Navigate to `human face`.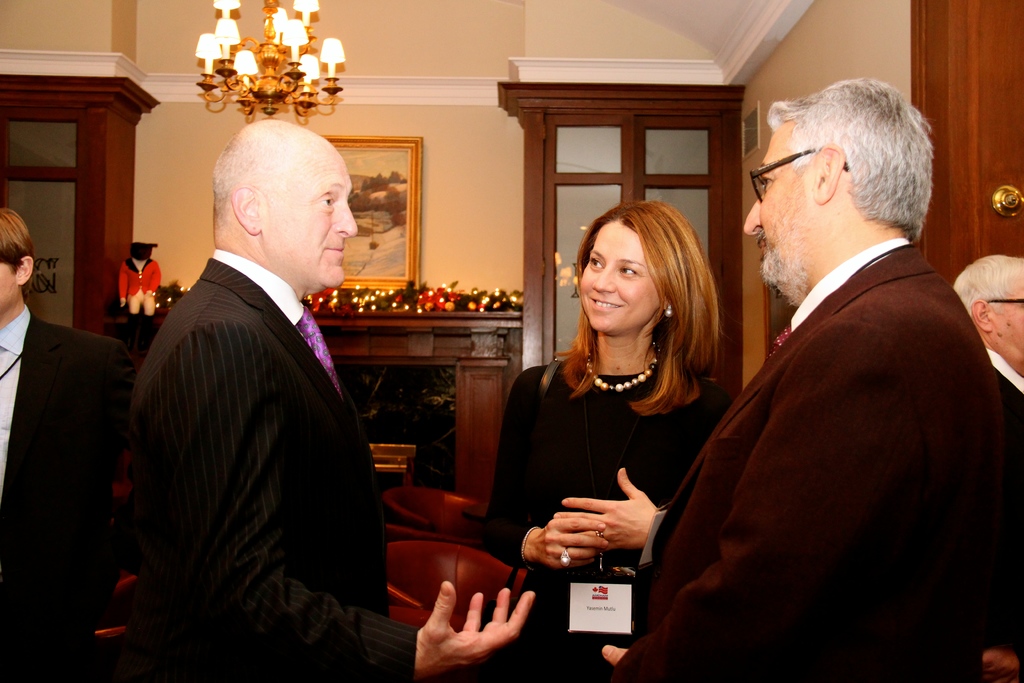
Navigation target: left=741, top=126, right=809, bottom=286.
